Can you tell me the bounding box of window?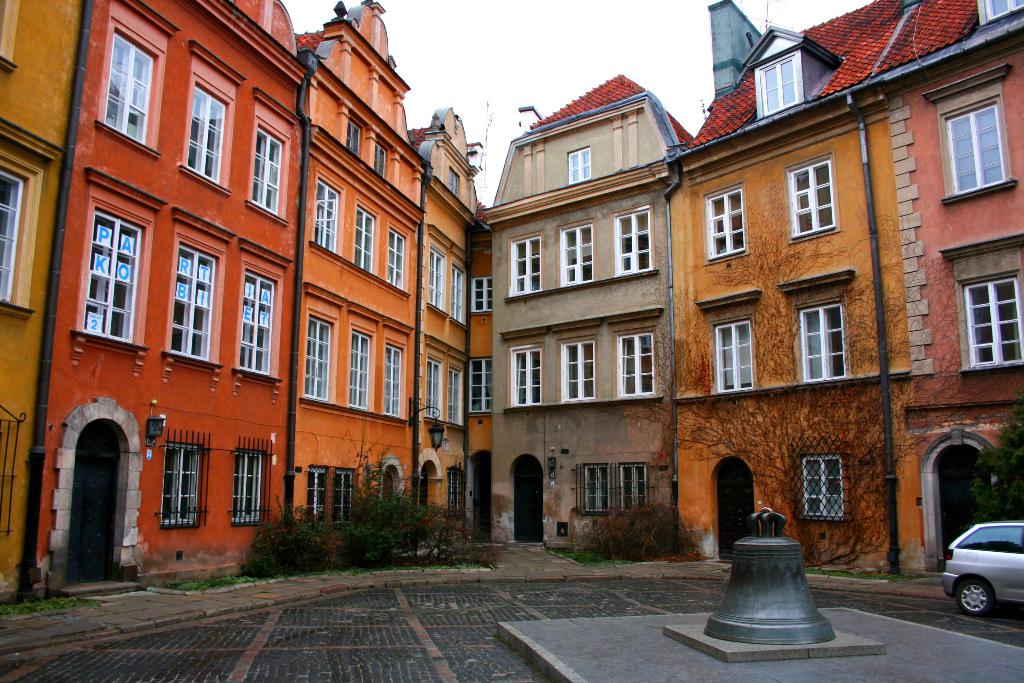
l=377, t=139, r=387, b=181.
